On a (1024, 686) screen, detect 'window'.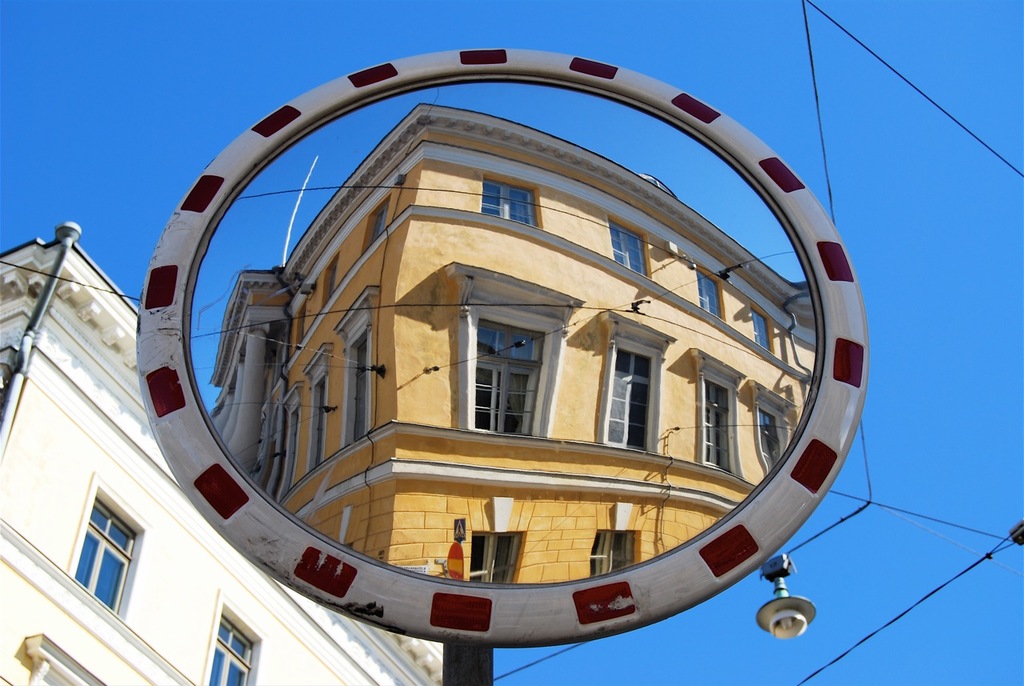
470 530 512 587.
